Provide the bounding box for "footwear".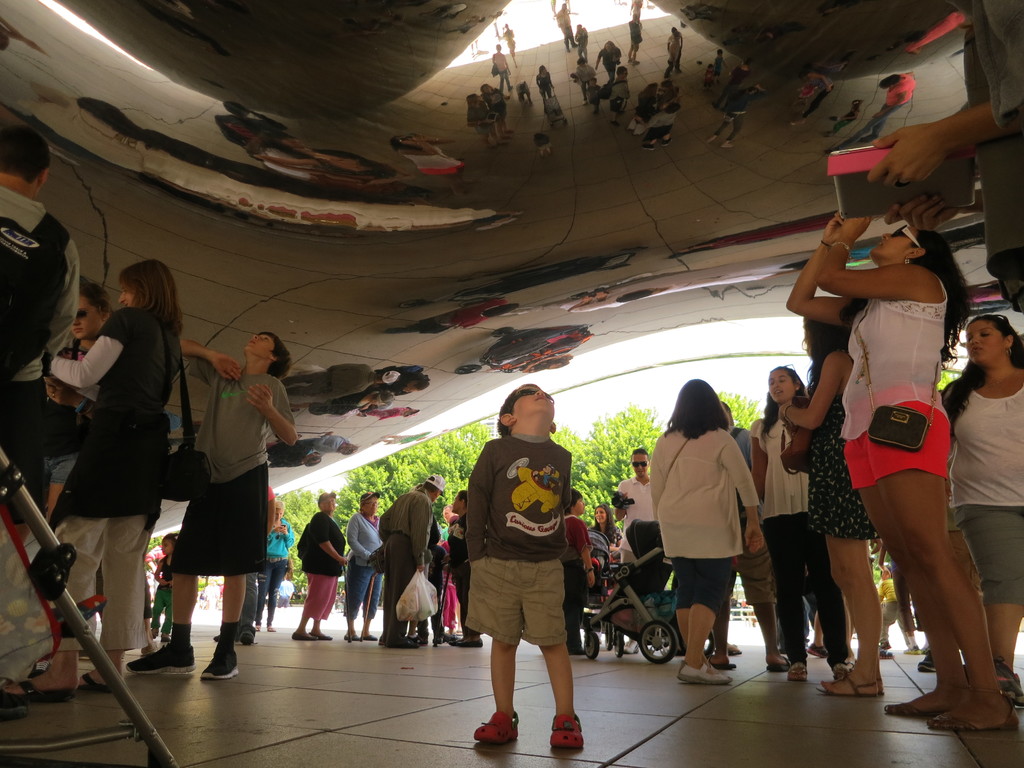
left=792, top=655, right=806, bottom=682.
